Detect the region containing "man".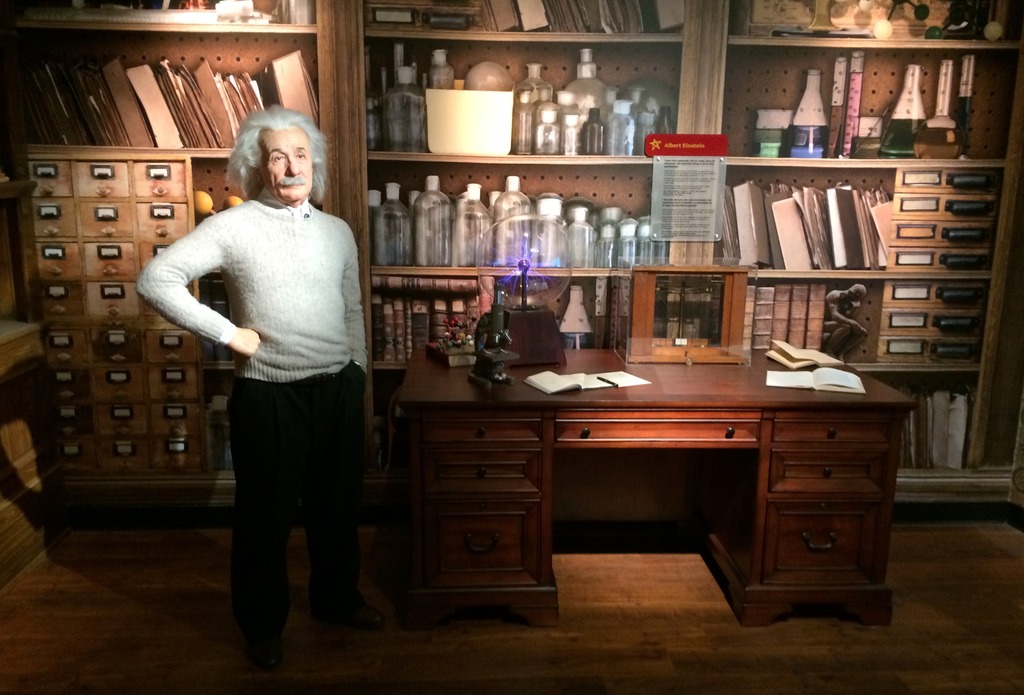
136/104/367/658.
